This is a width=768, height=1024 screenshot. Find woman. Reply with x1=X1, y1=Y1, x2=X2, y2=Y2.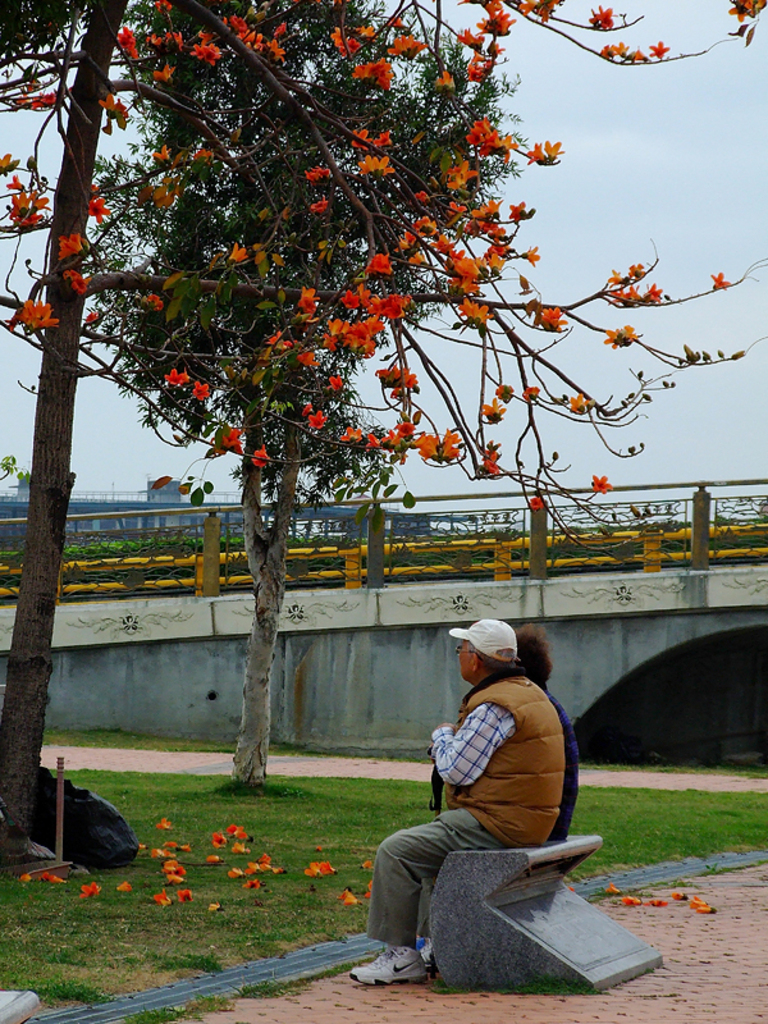
x1=372, y1=622, x2=588, y2=980.
